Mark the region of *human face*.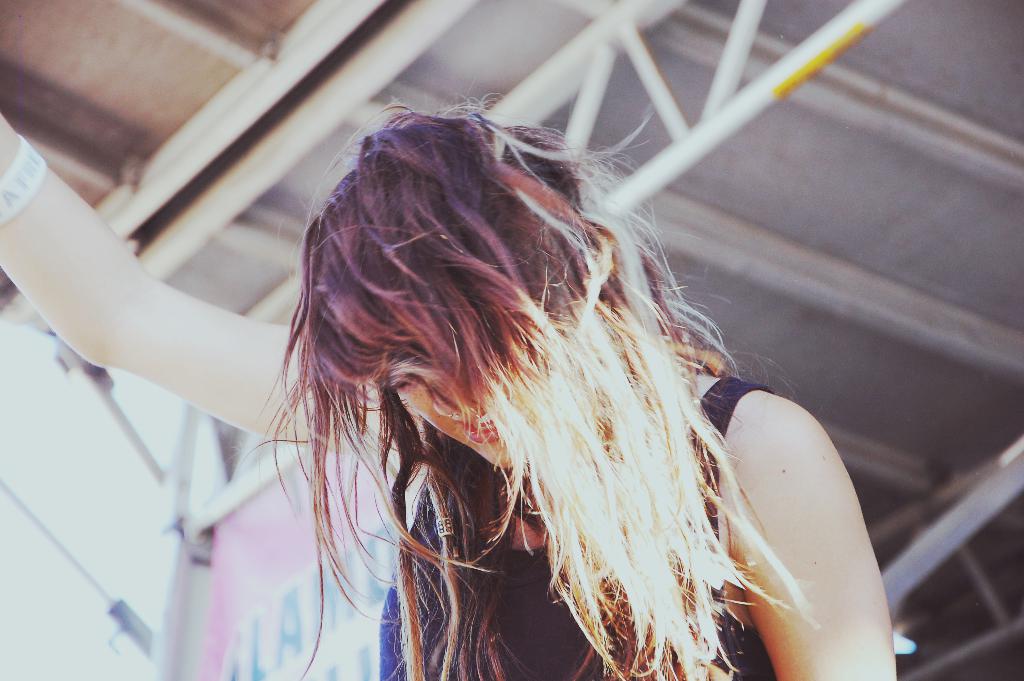
Region: (394, 371, 537, 481).
